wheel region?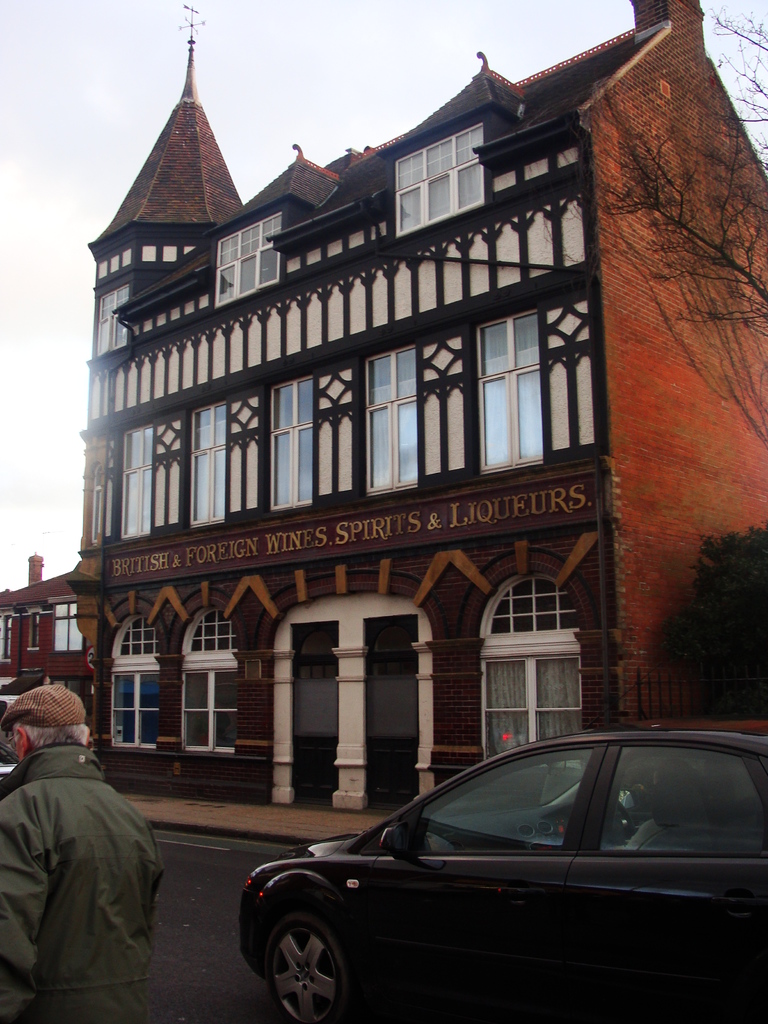
266, 902, 366, 1018
